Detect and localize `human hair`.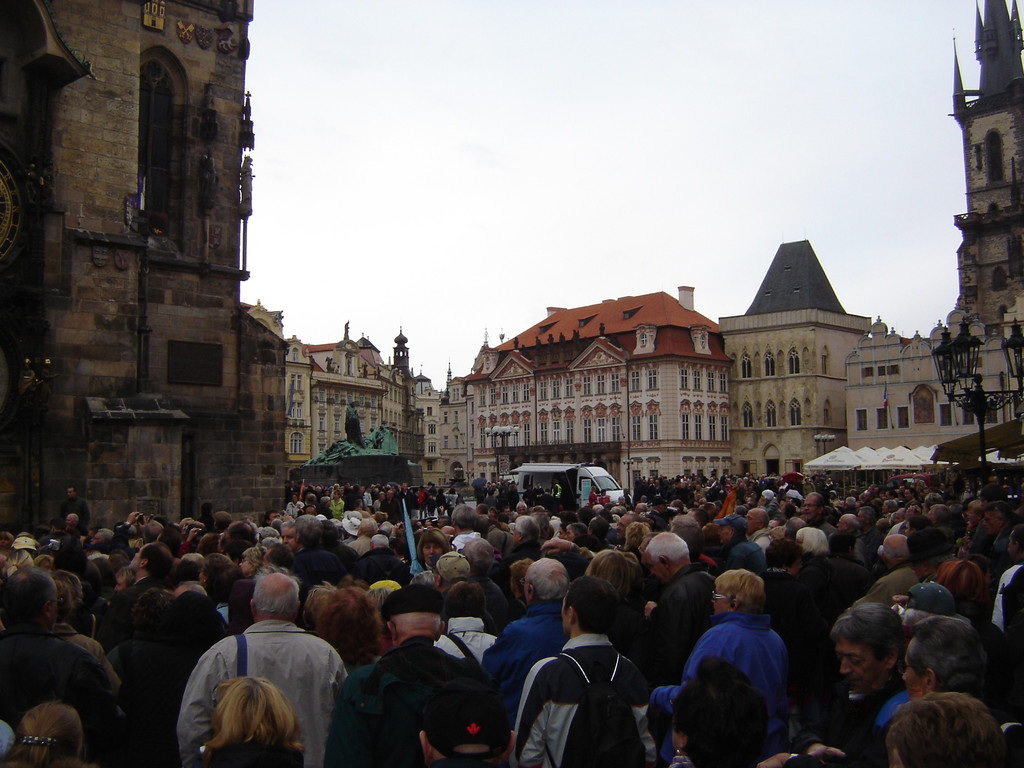
Localized at 461 536 495 575.
